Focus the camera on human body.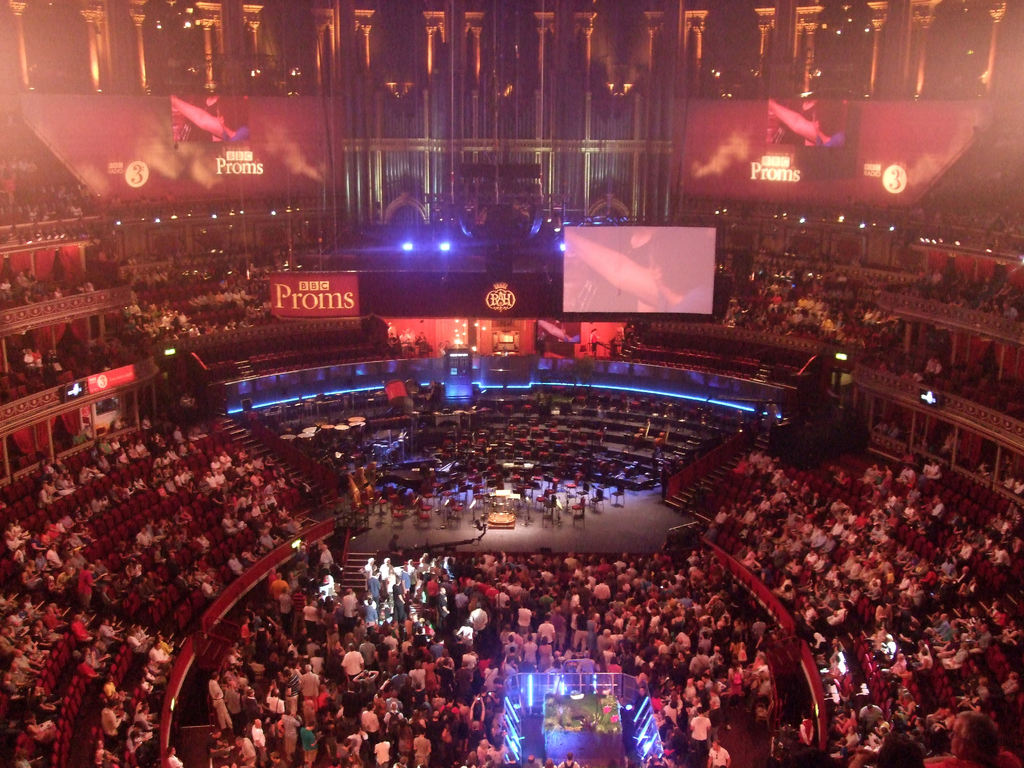
Focus region: region(131, 298, 143, 319).
